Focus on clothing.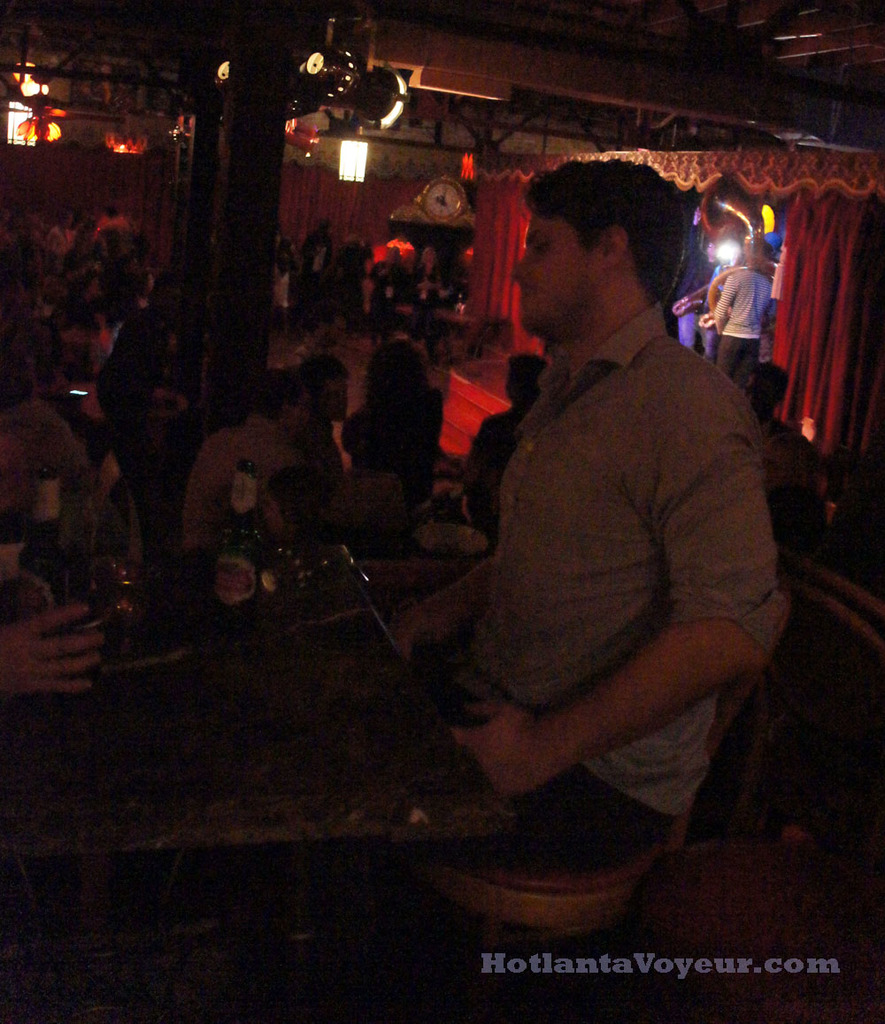
Focused at <bbox>297, 397, 343, 526</bbox>.
